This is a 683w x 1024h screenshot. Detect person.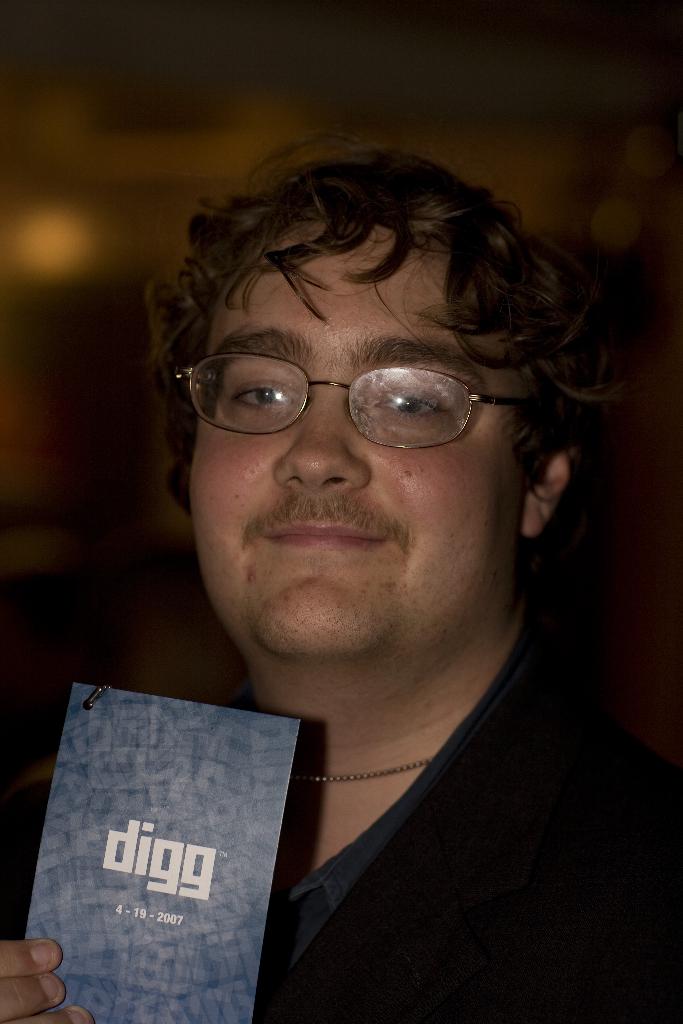
pyautogui.locateOnScreen(0, 145, 682, 1018).
